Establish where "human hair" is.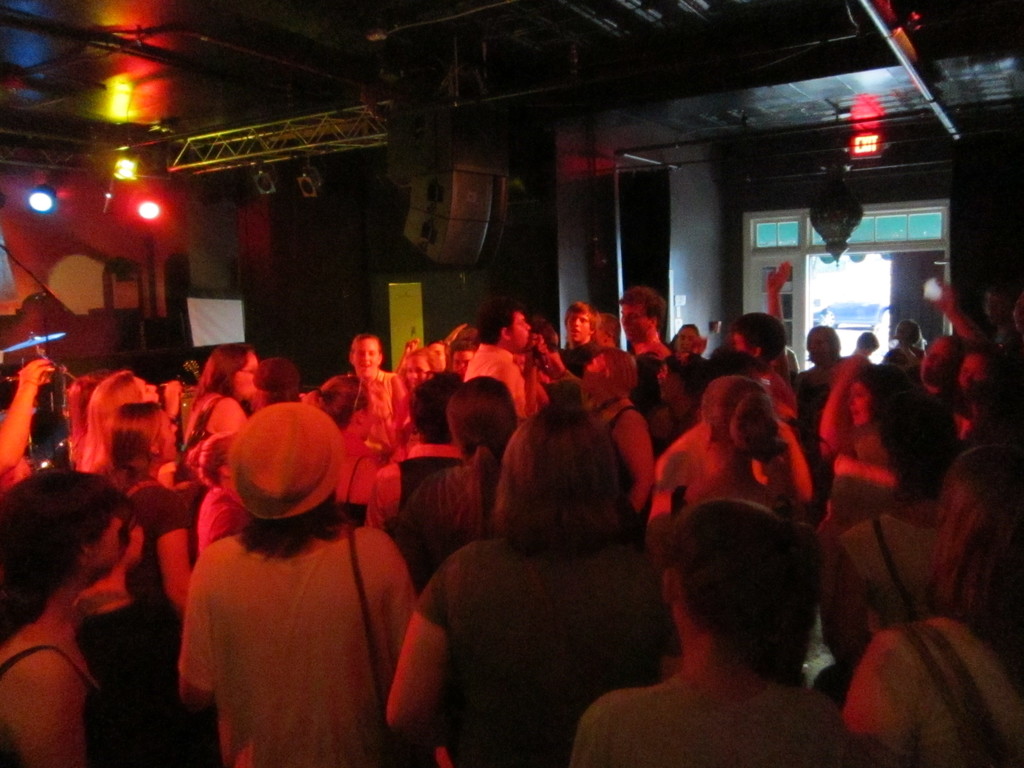
Established at 700, 371, 790, 455.
